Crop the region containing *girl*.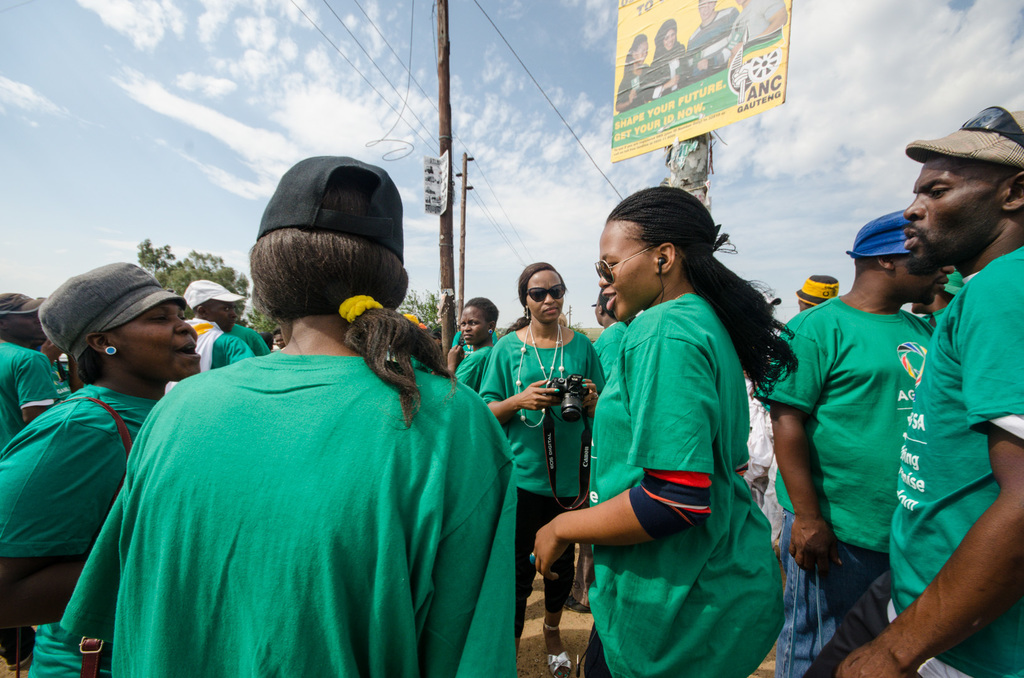
Crop region: crop(0, 262, 200, 677).
